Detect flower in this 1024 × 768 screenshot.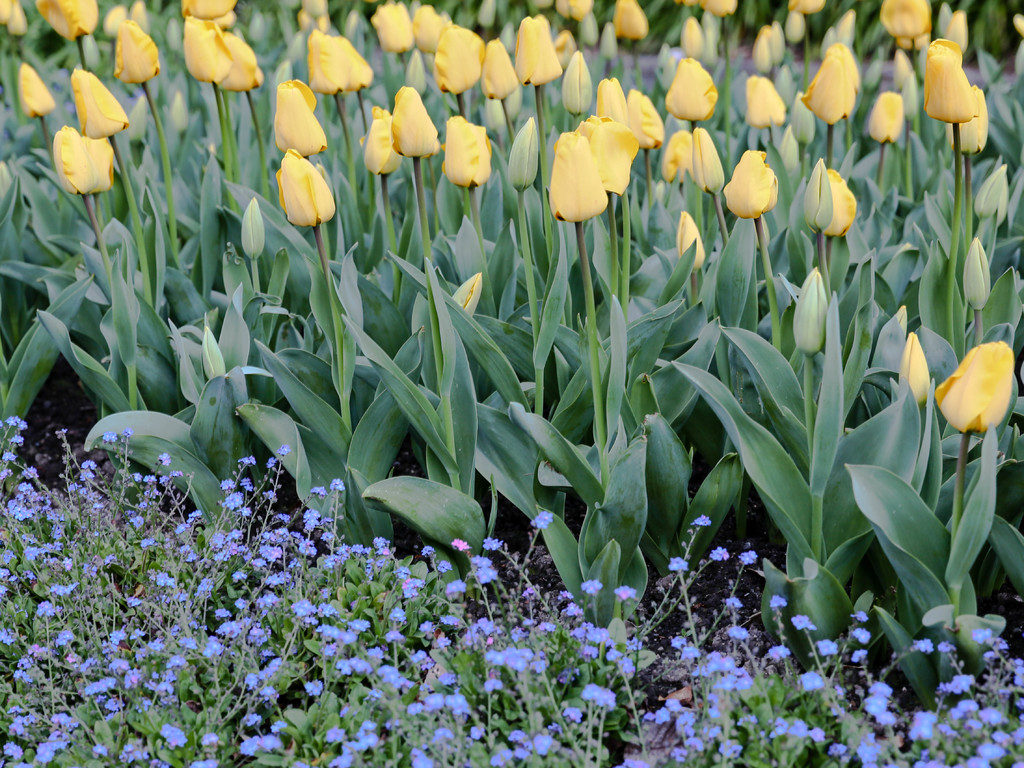
Detection: pyautogui.locateOnScreen(0, 0, 29, 35).
